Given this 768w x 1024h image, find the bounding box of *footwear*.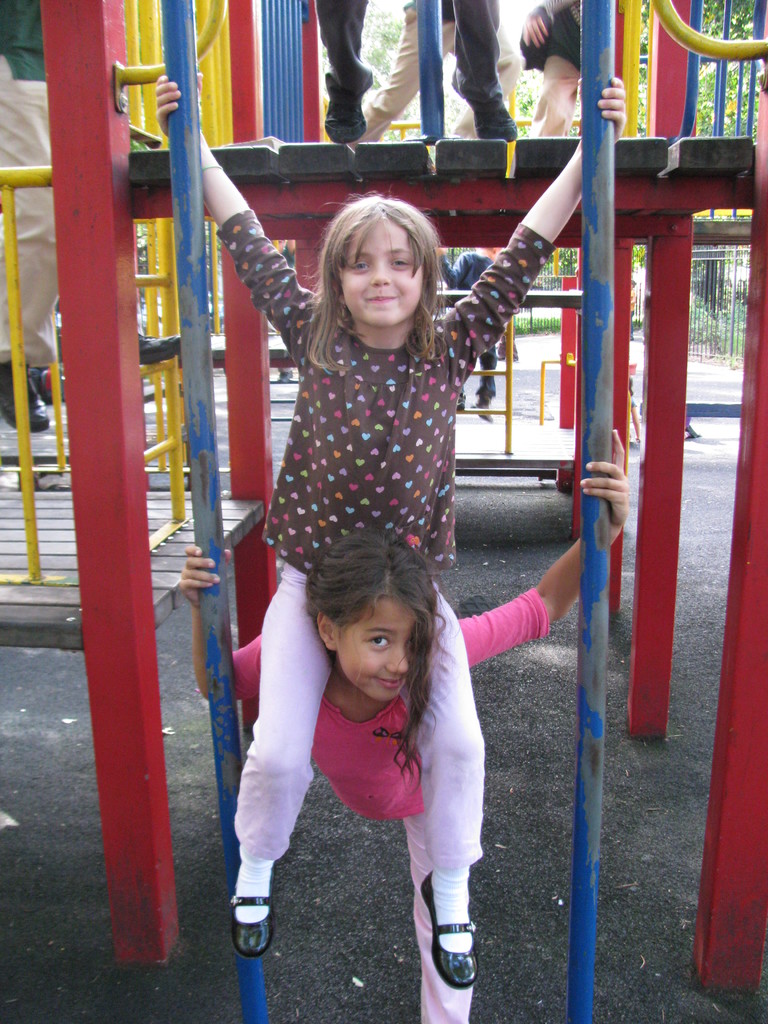
<box>420,869,477,988</box>.
